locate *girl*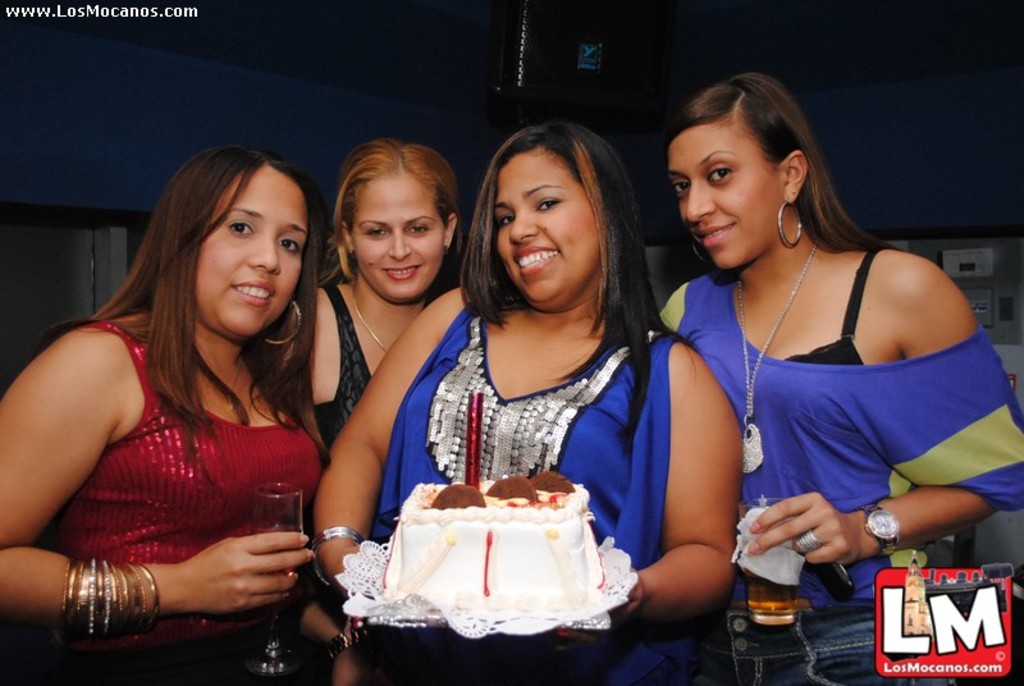
detection(659, 74, 1023, 685)
